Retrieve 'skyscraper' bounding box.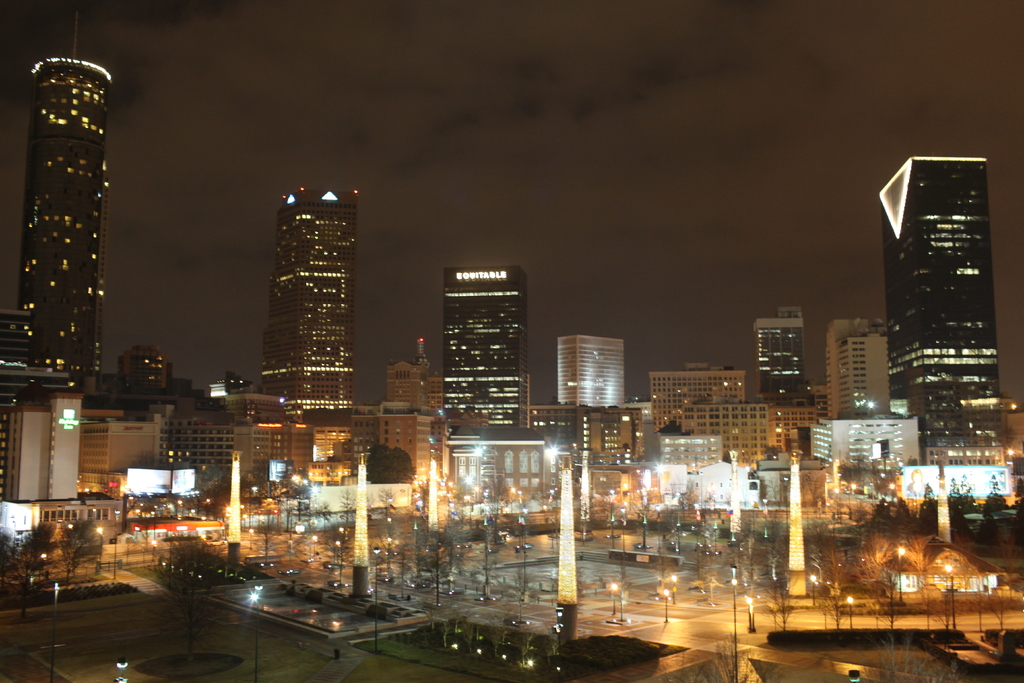
Bounding box: 828,319,912,415.
